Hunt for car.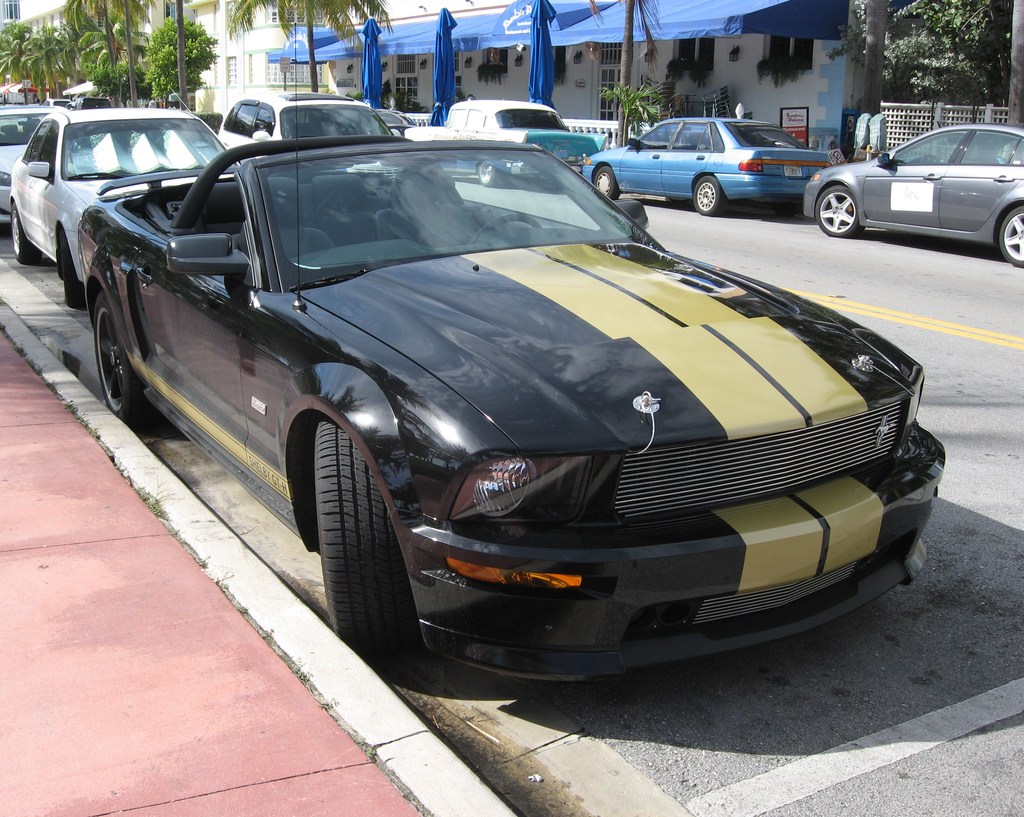
Hunted down at (403, 100, 598, 168).
